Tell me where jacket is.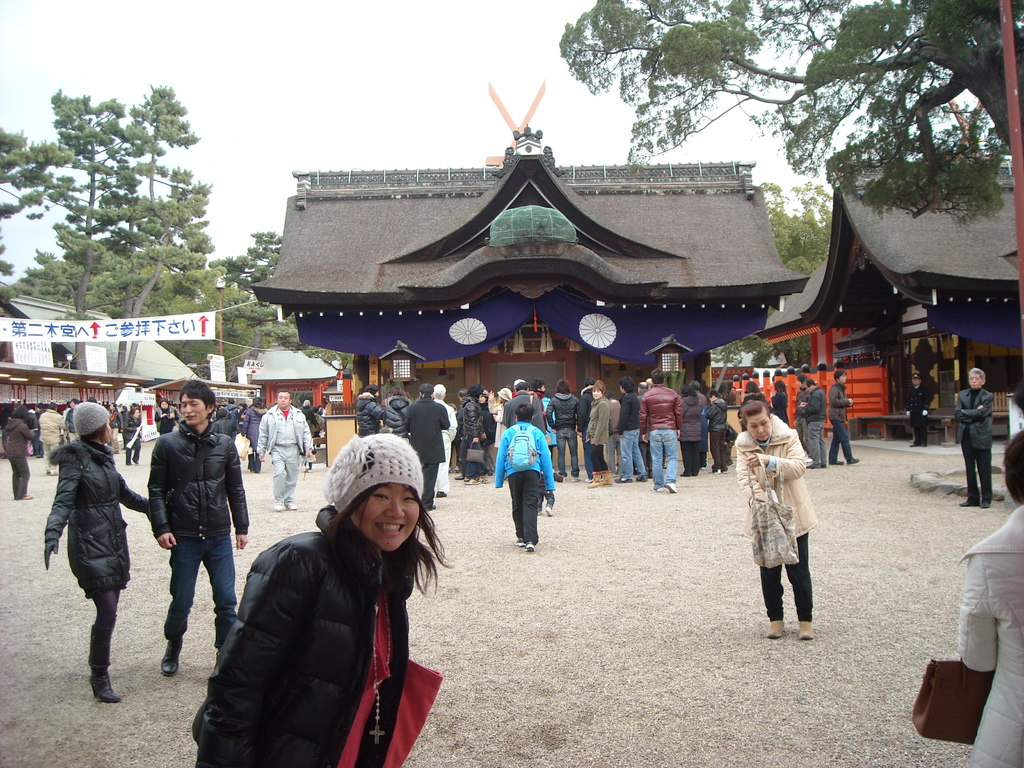
jacket is at bbox(805, 387, 826, 422).
